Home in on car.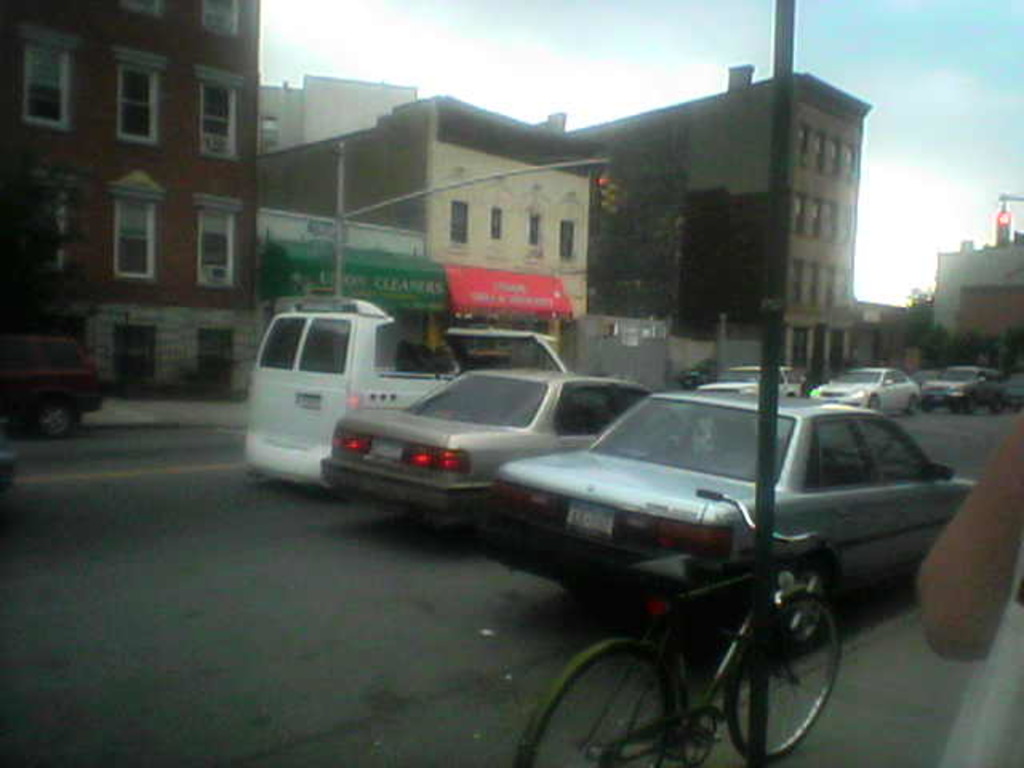
Homed in at x1=0 y1=408 x2=19 y2=493.
